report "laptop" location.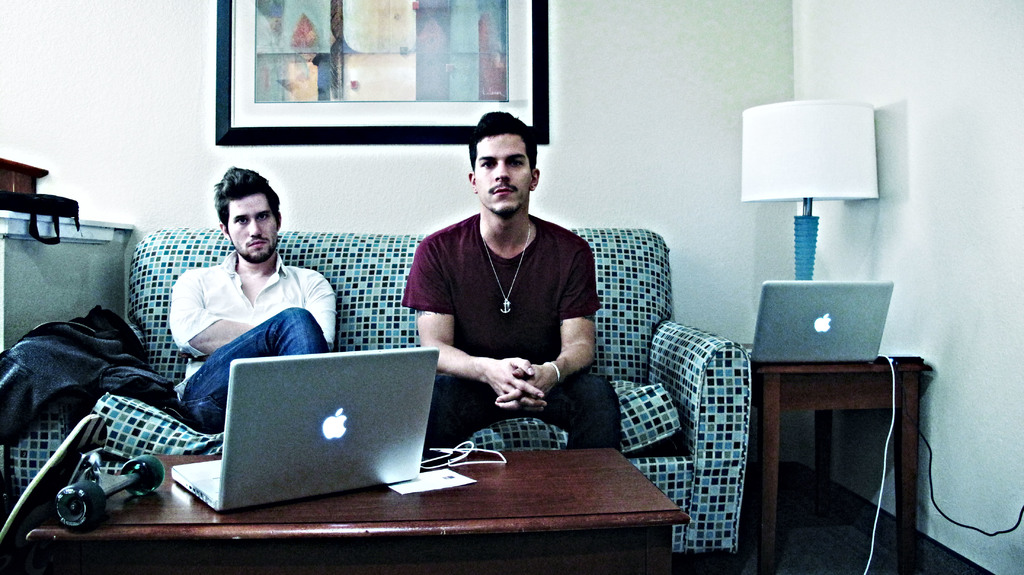
Report: 745, 282, 893, 362.
